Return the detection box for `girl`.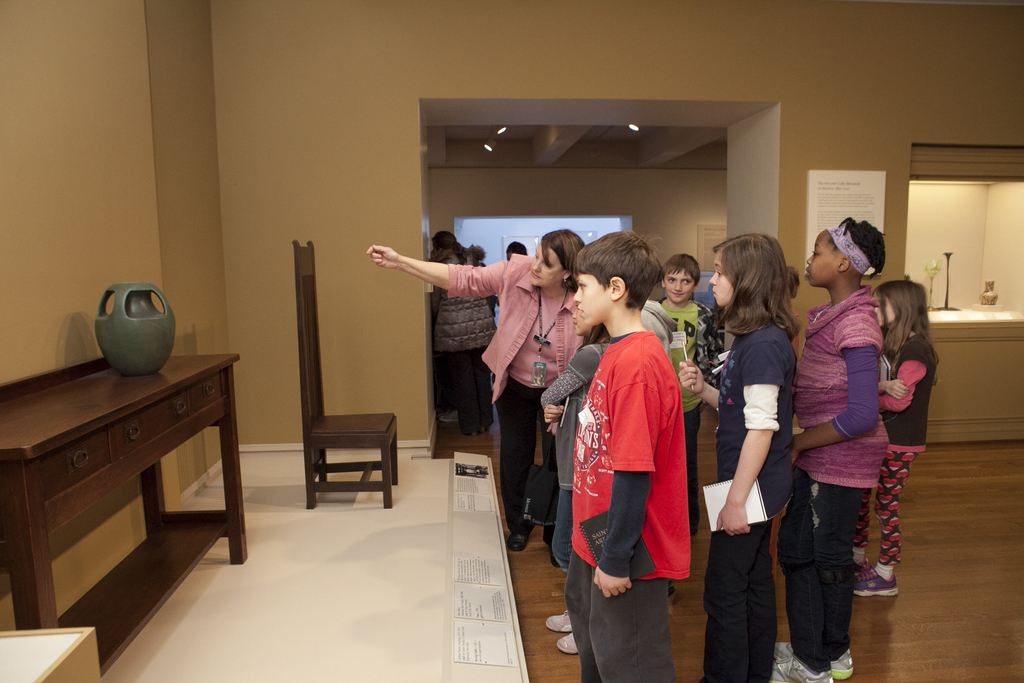
852 281 941 596.
